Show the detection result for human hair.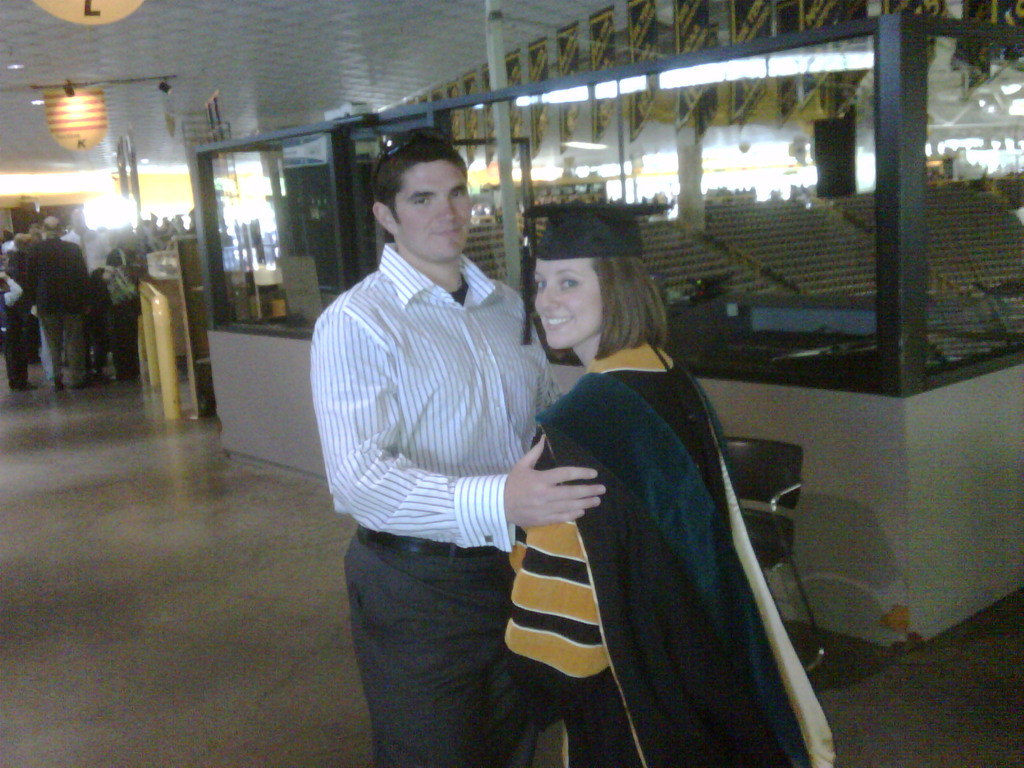
box=[589, 257, 671, 362].
